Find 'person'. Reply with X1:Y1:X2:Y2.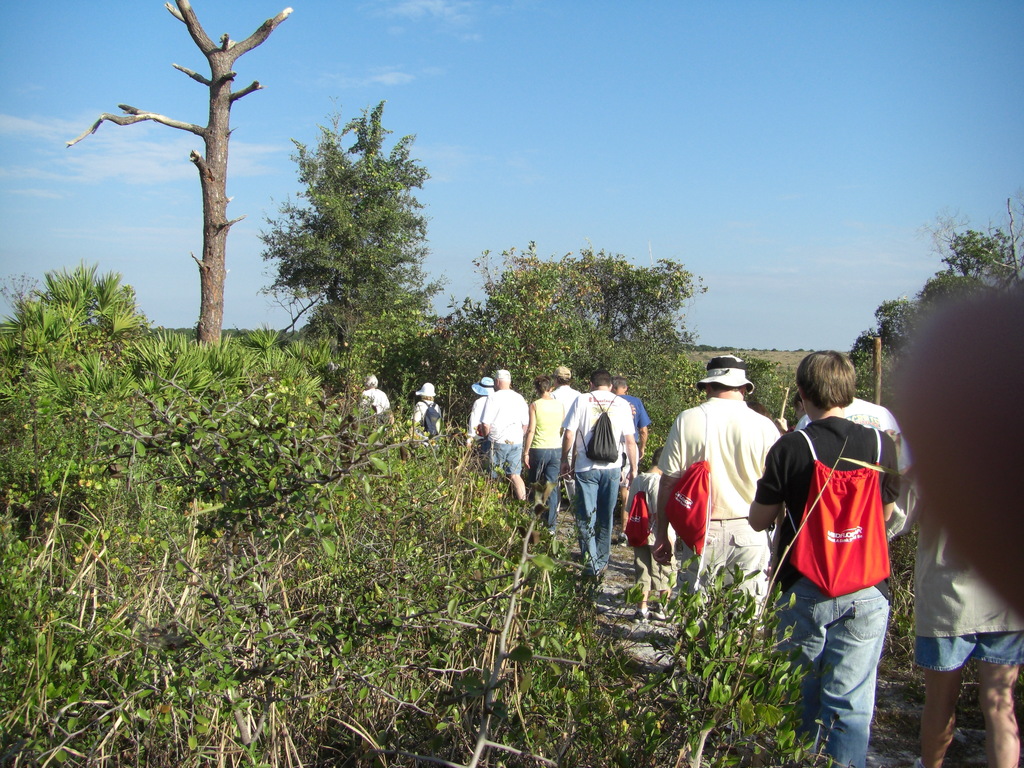
556:364:586:416.
